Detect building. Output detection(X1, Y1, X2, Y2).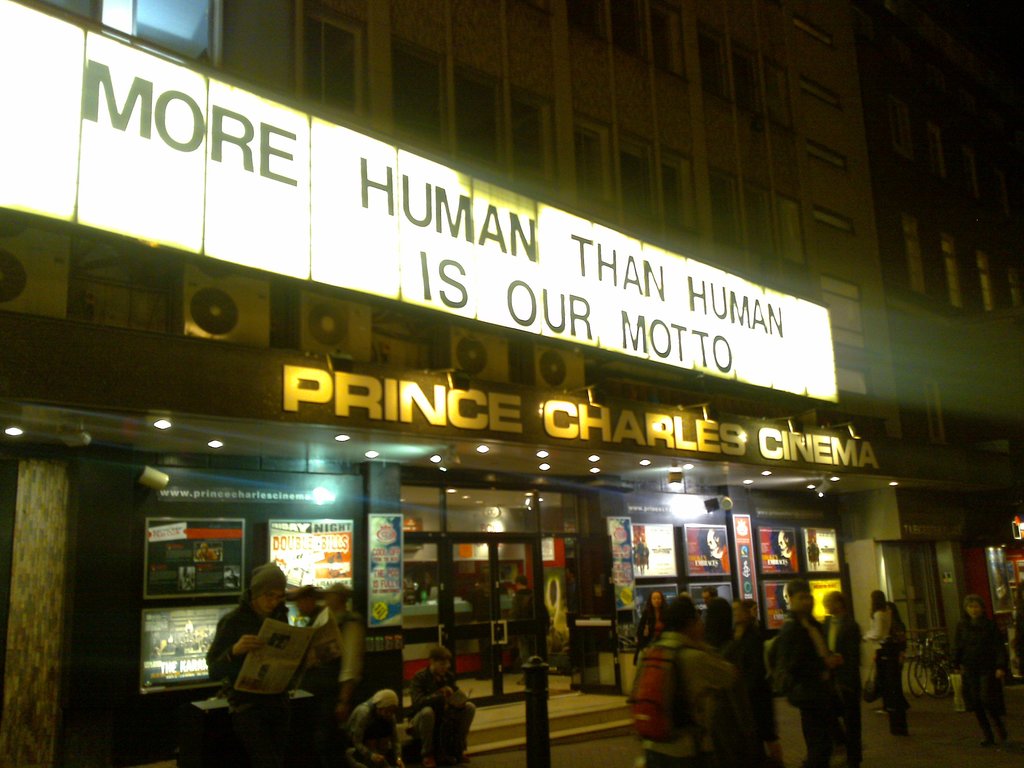
detection(0, 0, 1018, 767).
